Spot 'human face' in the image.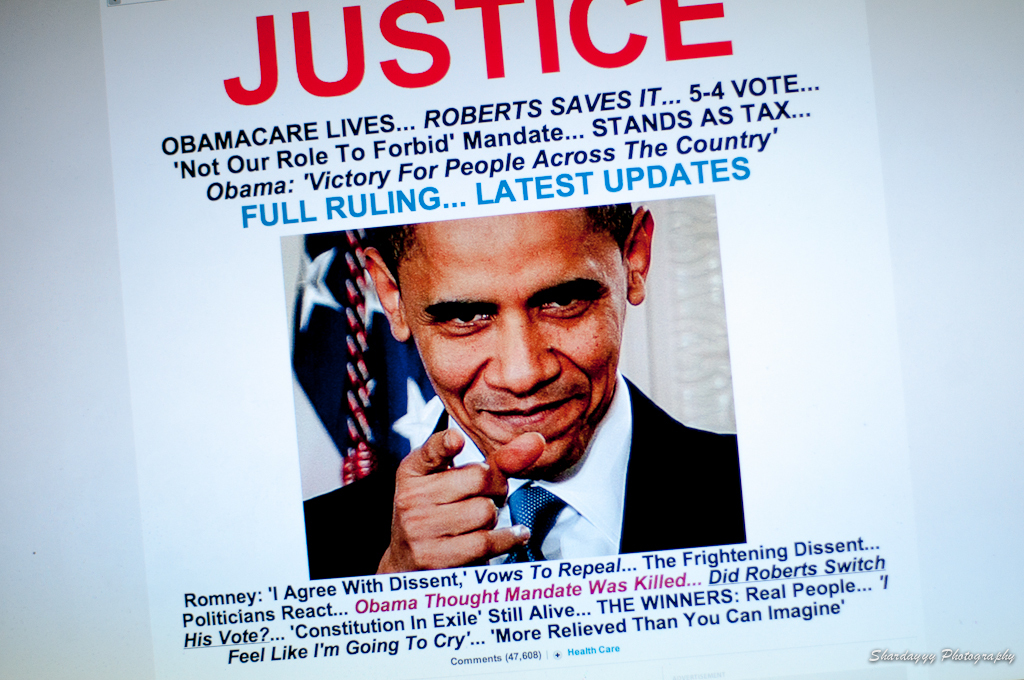
'human face' found at <region>389, 214, 646, 461</region>.
